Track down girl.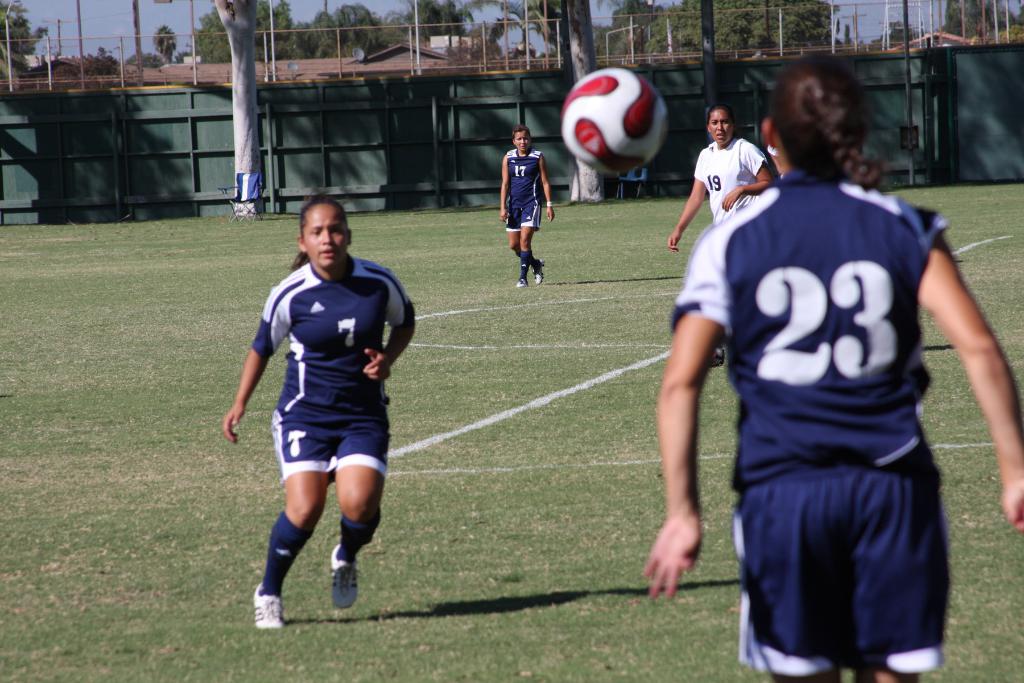
Tracked to <region>225, 188, 420, 631</region>.
